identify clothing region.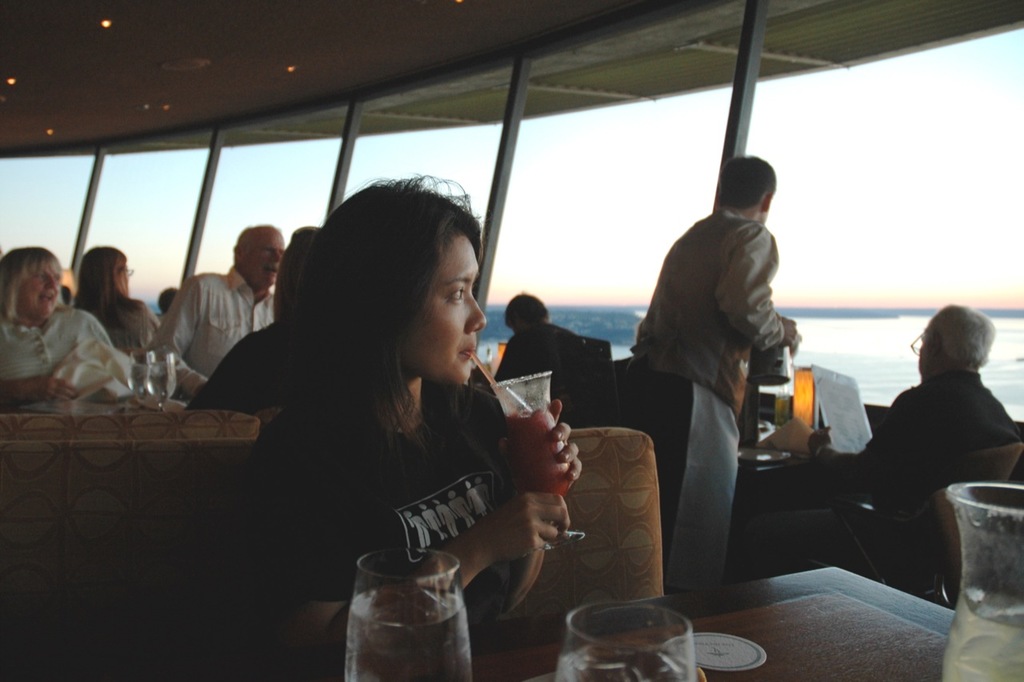
Region: locate(0, 310, 118, 412).
